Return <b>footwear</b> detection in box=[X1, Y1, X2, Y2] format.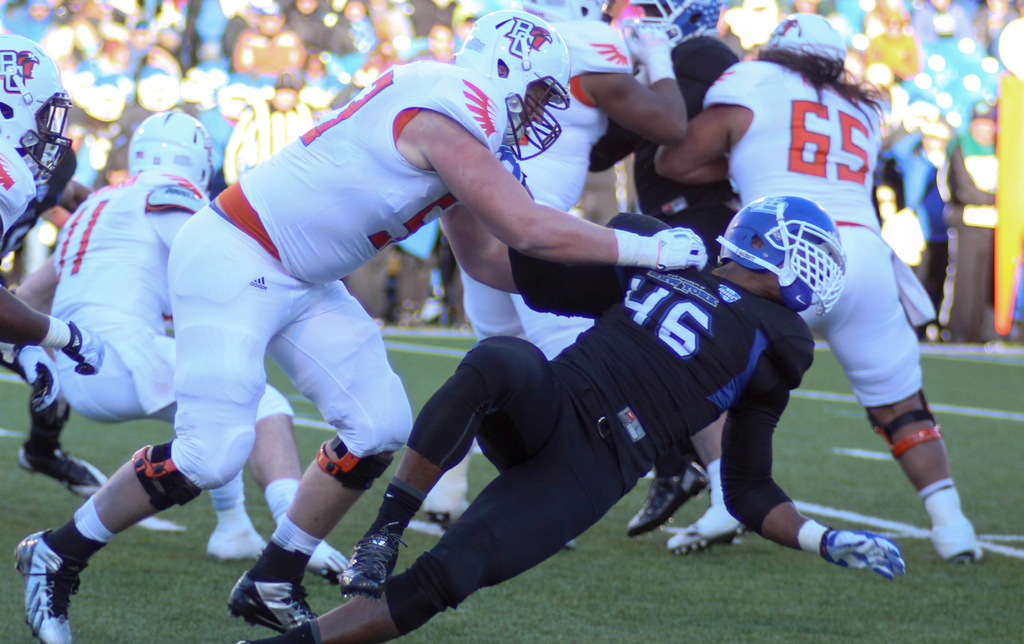
box=[332, 522, 410, 599].
